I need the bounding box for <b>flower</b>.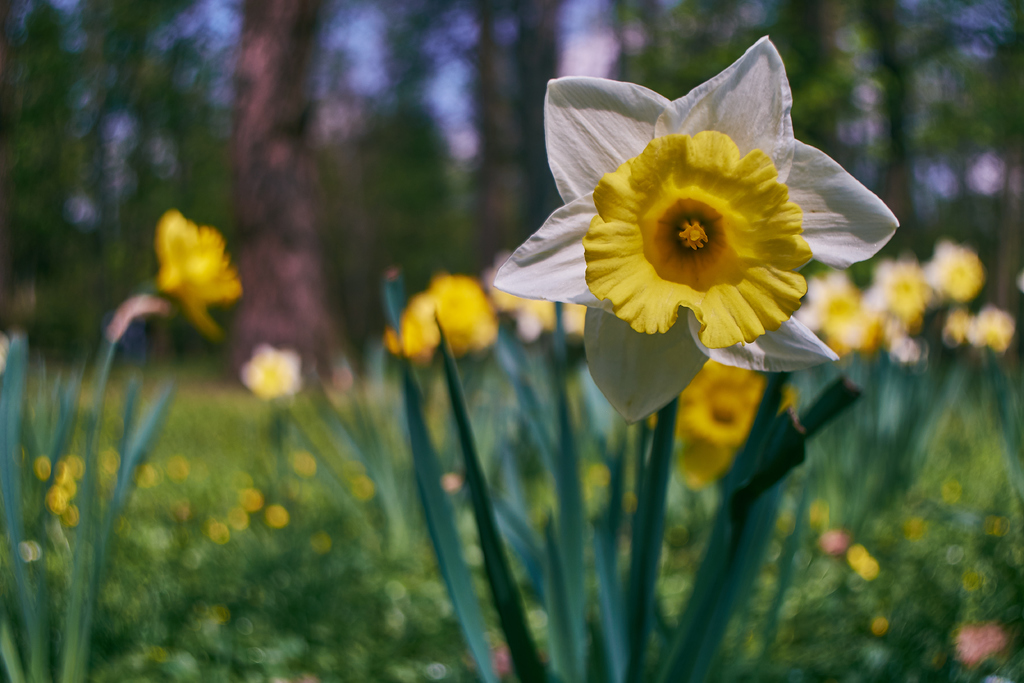
Here it is: 483,251,586,333.
